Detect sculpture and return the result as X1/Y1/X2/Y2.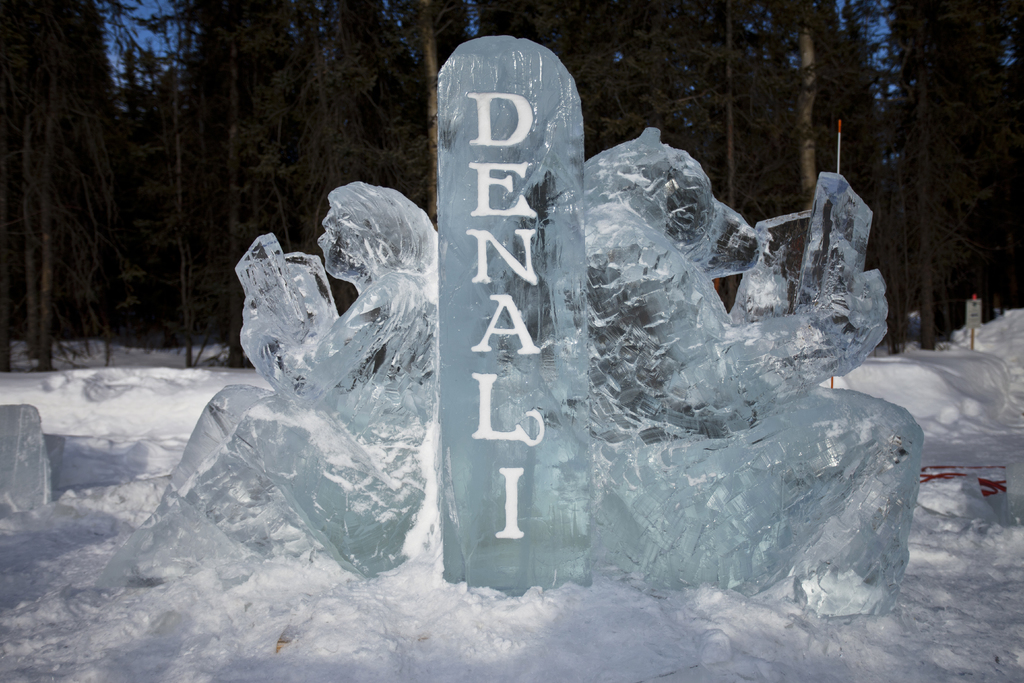
145/159/452/580.
